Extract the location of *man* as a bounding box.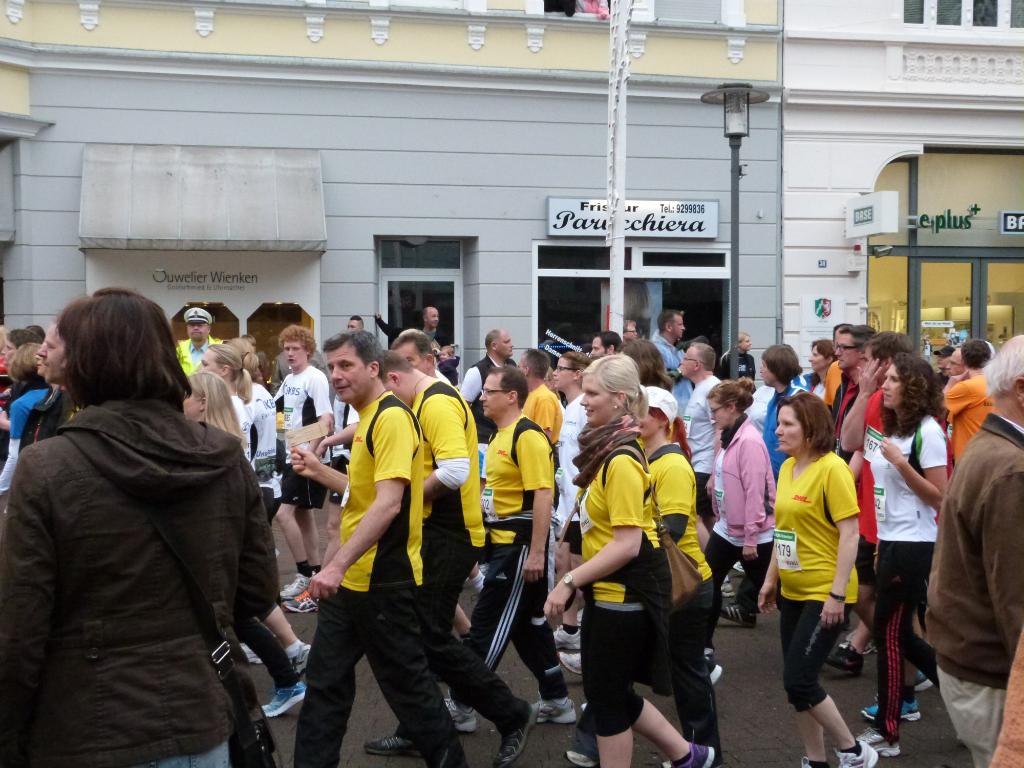
left=943, top=345, right=965, bottom=385.
